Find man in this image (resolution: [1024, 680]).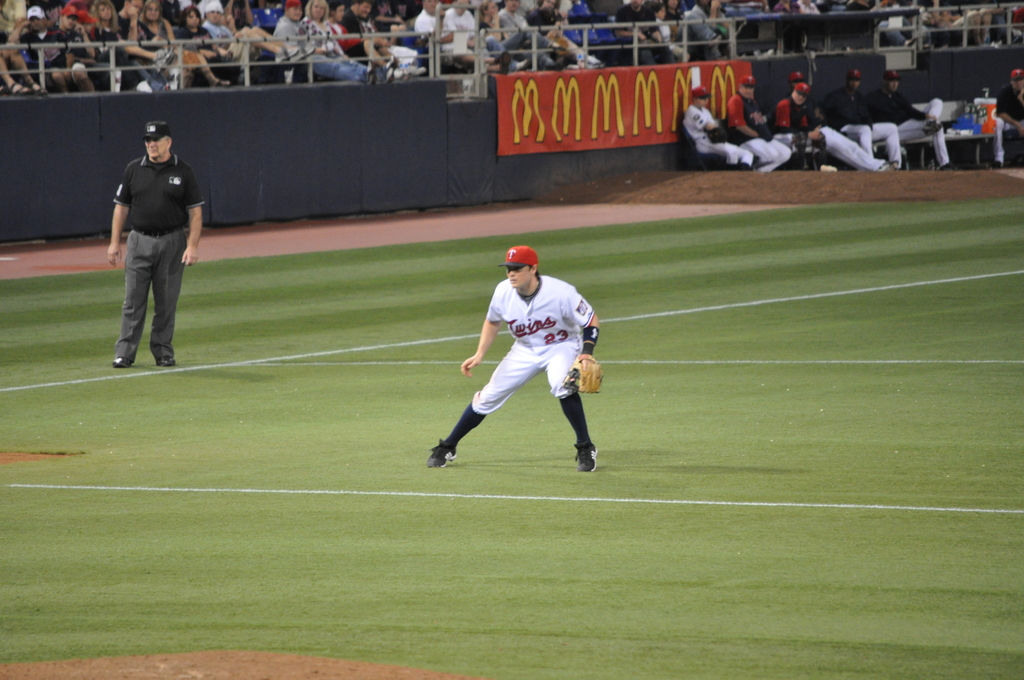
342/0/399/82.
